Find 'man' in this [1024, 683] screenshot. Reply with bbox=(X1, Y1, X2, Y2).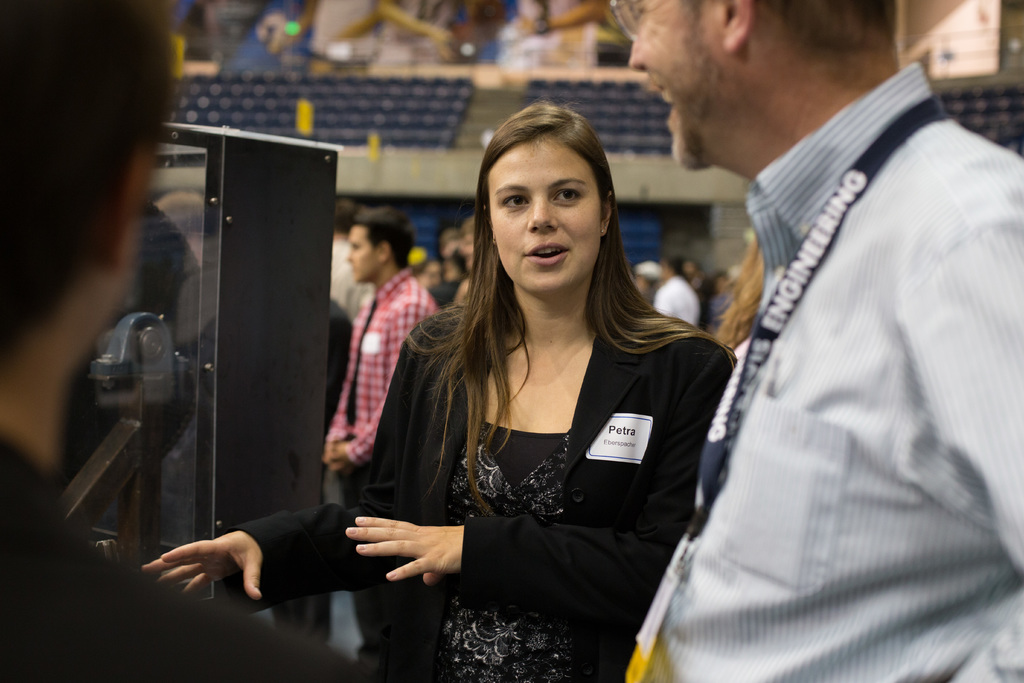
bbox=(260, 295, 355, 643).
